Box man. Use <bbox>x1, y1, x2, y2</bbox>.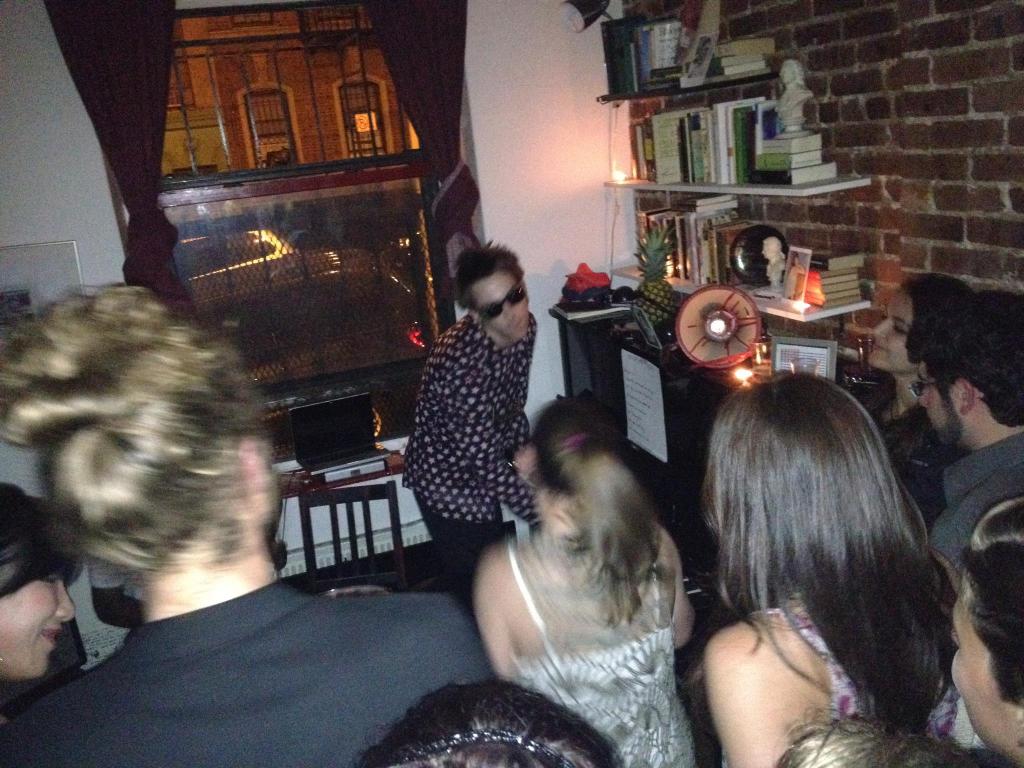
<bbox>903, 294, 1023, 584</bbox>.
